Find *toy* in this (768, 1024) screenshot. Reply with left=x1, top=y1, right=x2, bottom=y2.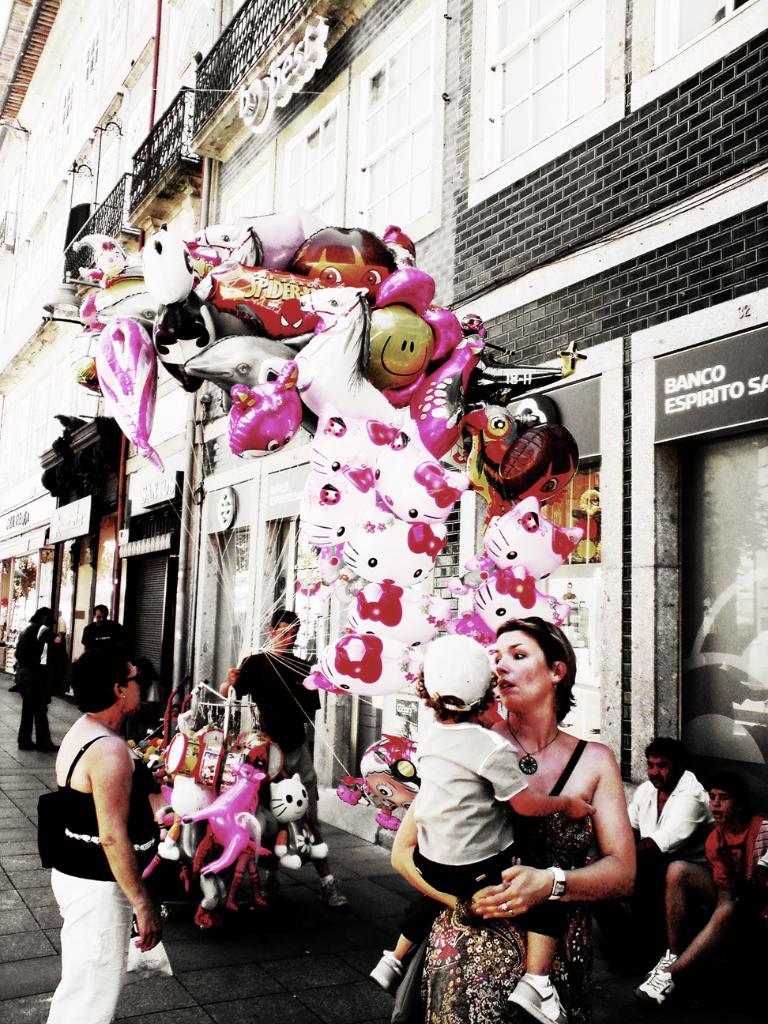
left=271, top=776, right=333, bottom=865.
